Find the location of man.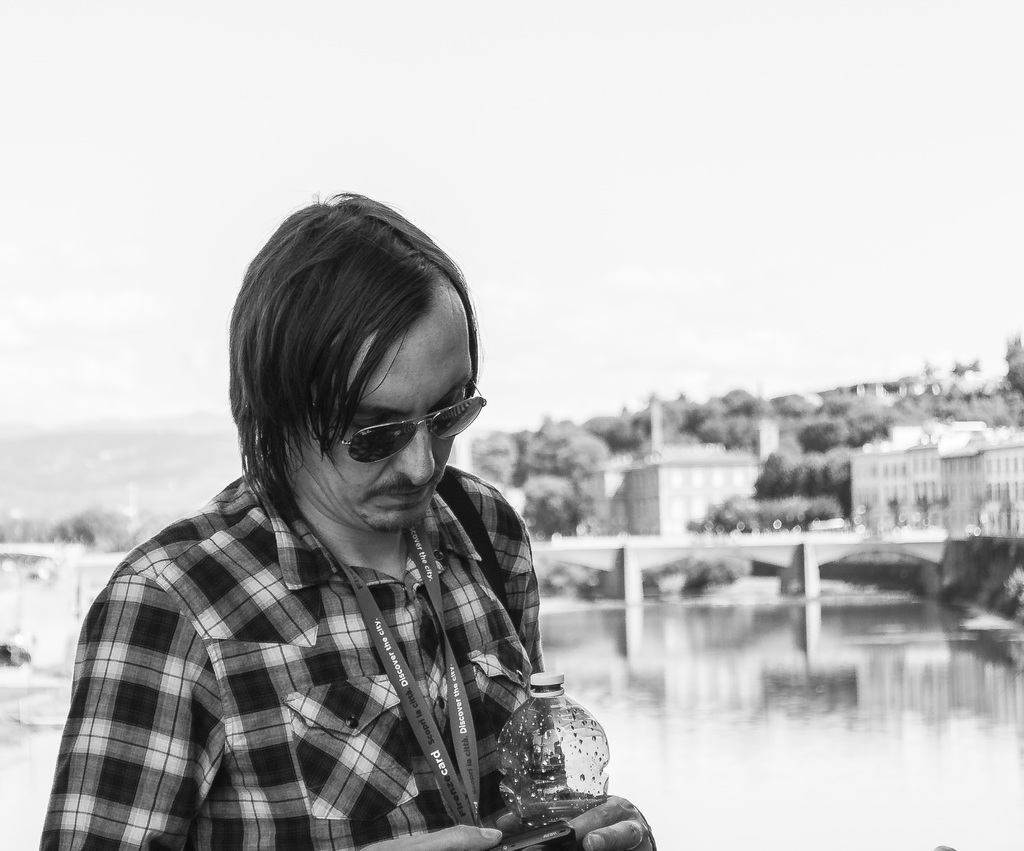
Location: x1=39 y1=180 x2=656 y2=847.
